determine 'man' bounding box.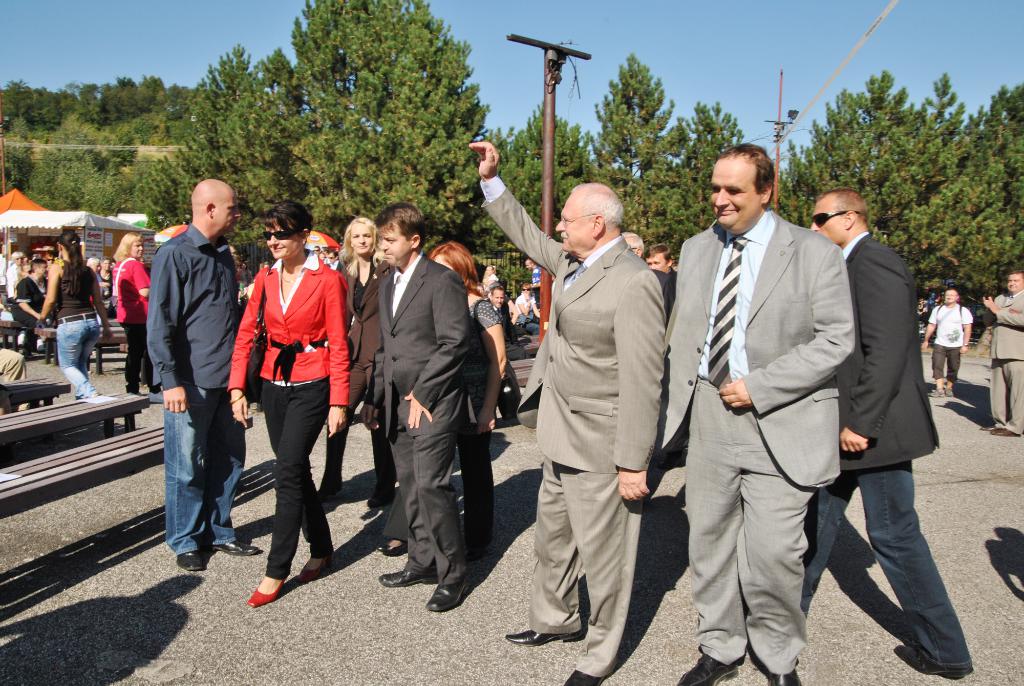
Determined: [x1=9, y1=259, x2=58, y2=362].
